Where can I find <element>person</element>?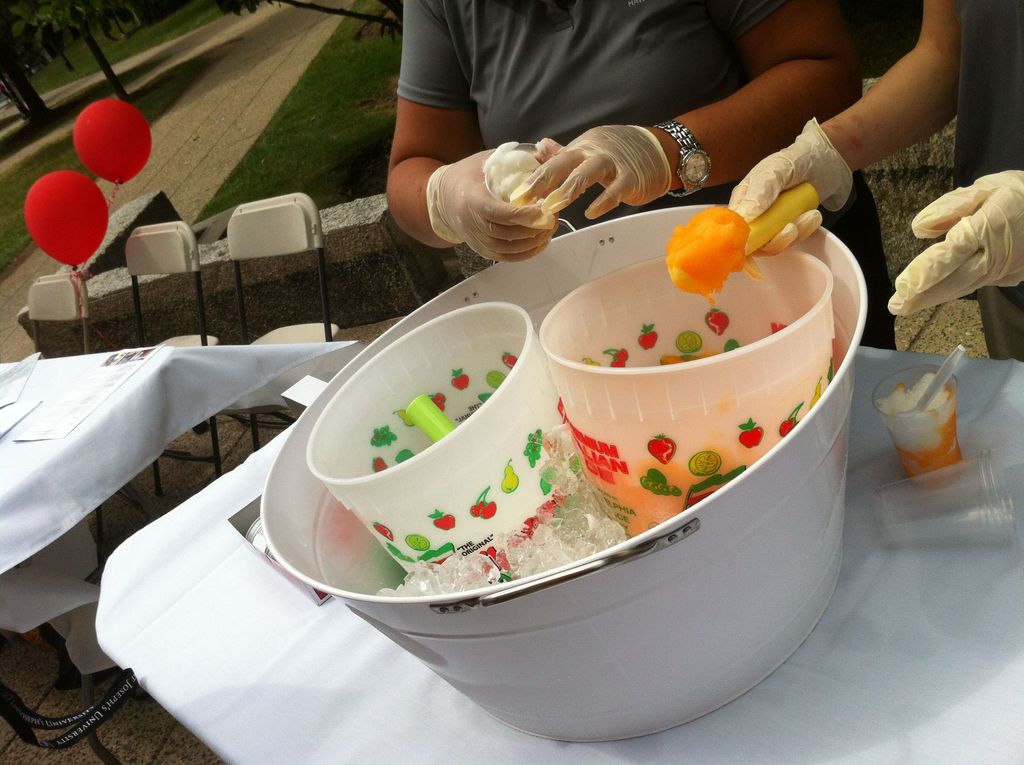
You can find it at [725, 0, 1023, 356].
